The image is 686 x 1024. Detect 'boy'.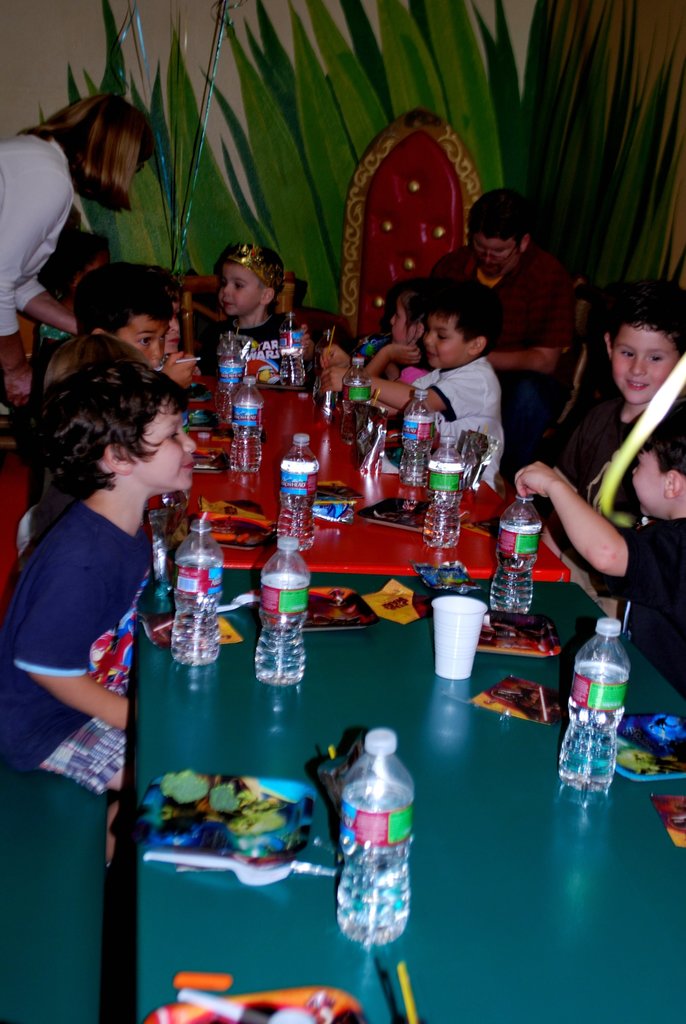
Detection: region(542, 291, 685, 518).
